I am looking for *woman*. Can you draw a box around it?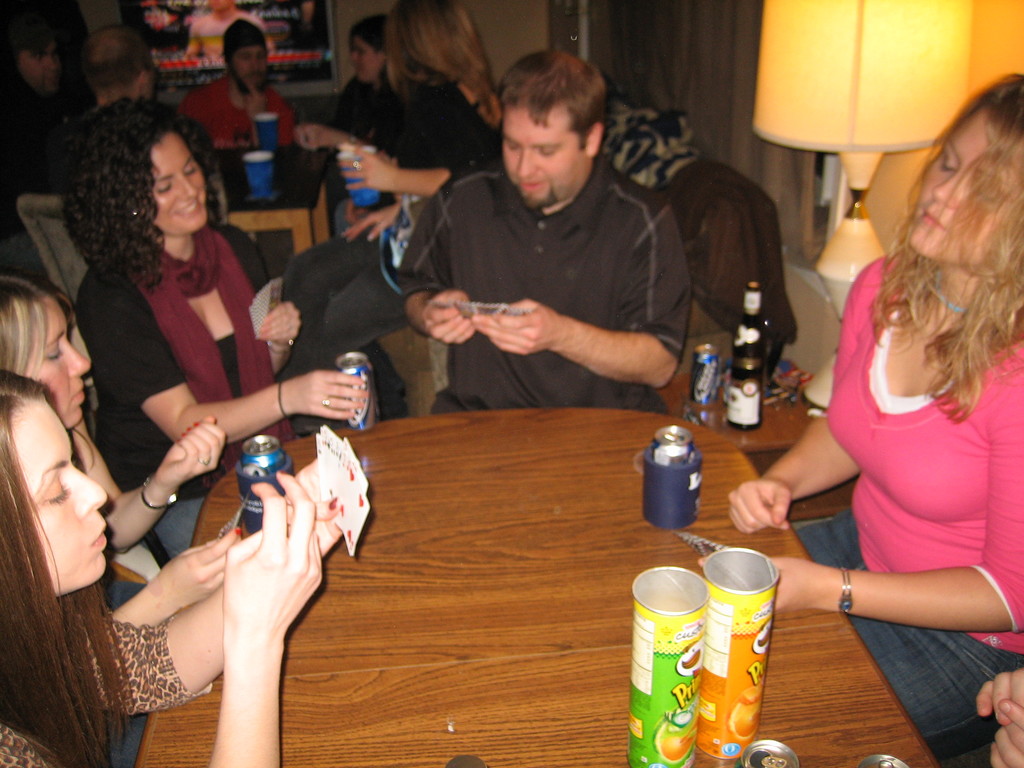
Sure, the bounding box is BBox(278, 0, 509, 431).
